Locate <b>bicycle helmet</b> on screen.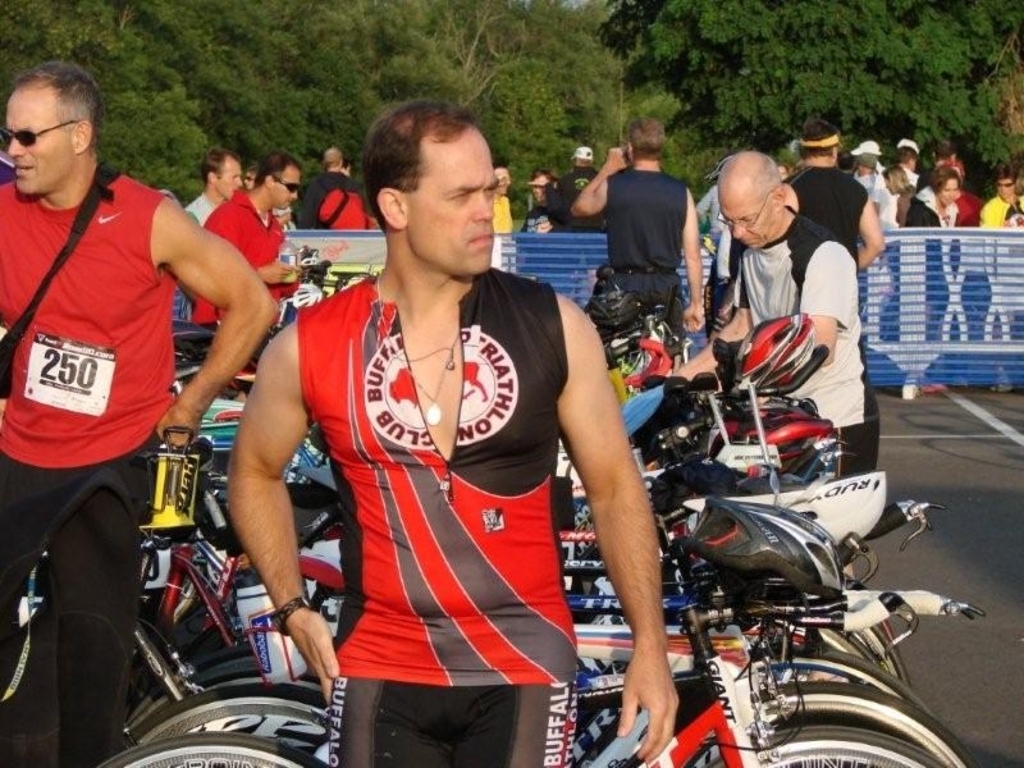
On screen at x1=730 y1=303 x2=828 y2=396.
